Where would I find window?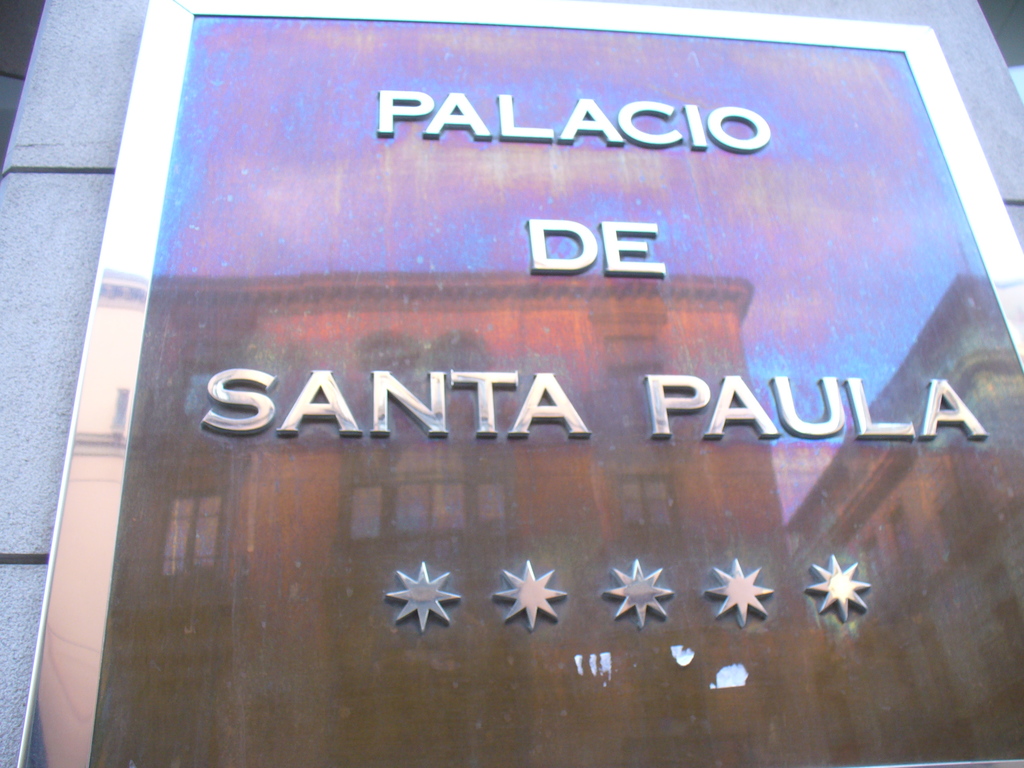
At crop(97, 50, 1023, 756).
